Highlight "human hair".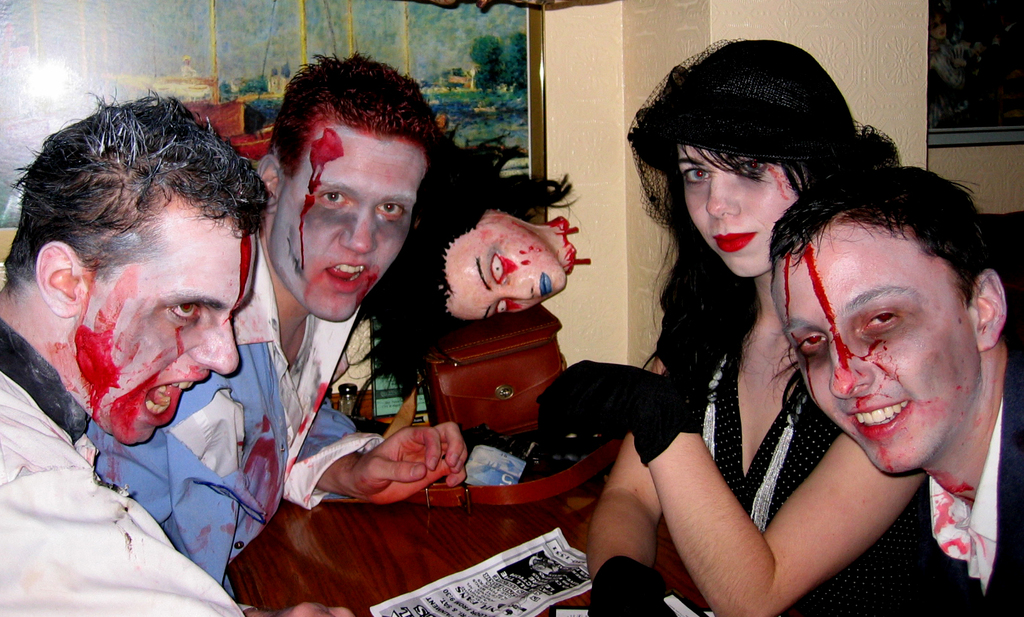
Highlighted region: detection(767, 161, 1001, 310).
